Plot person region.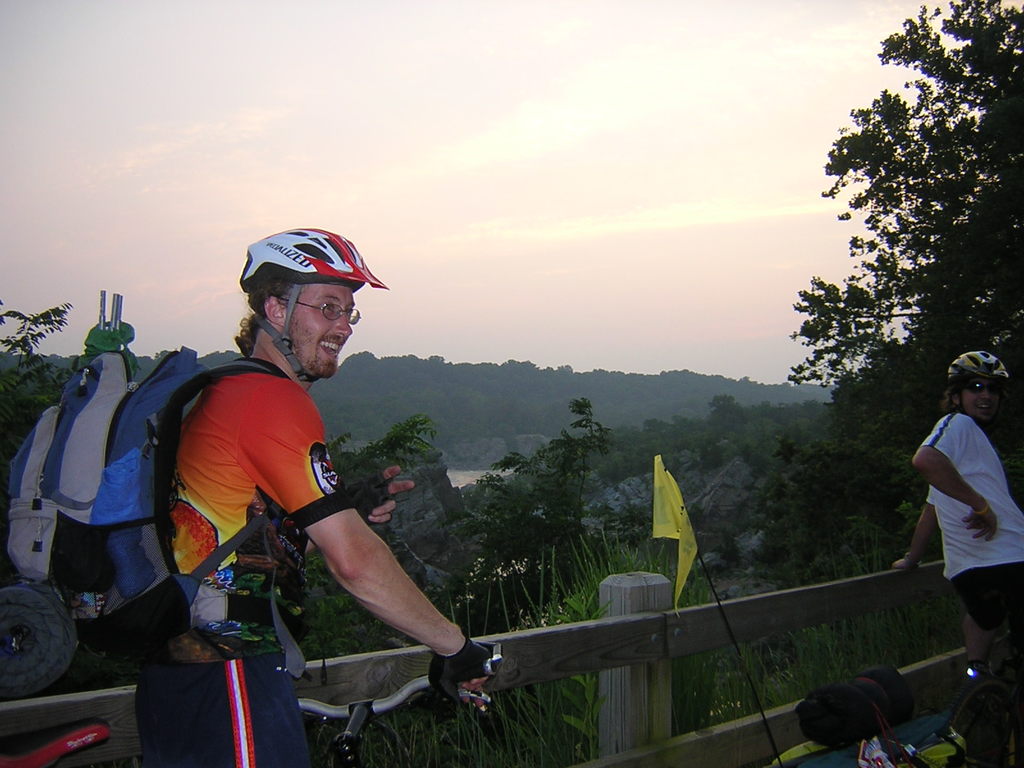
Plotted at box(894, 351, 1023, 682).
